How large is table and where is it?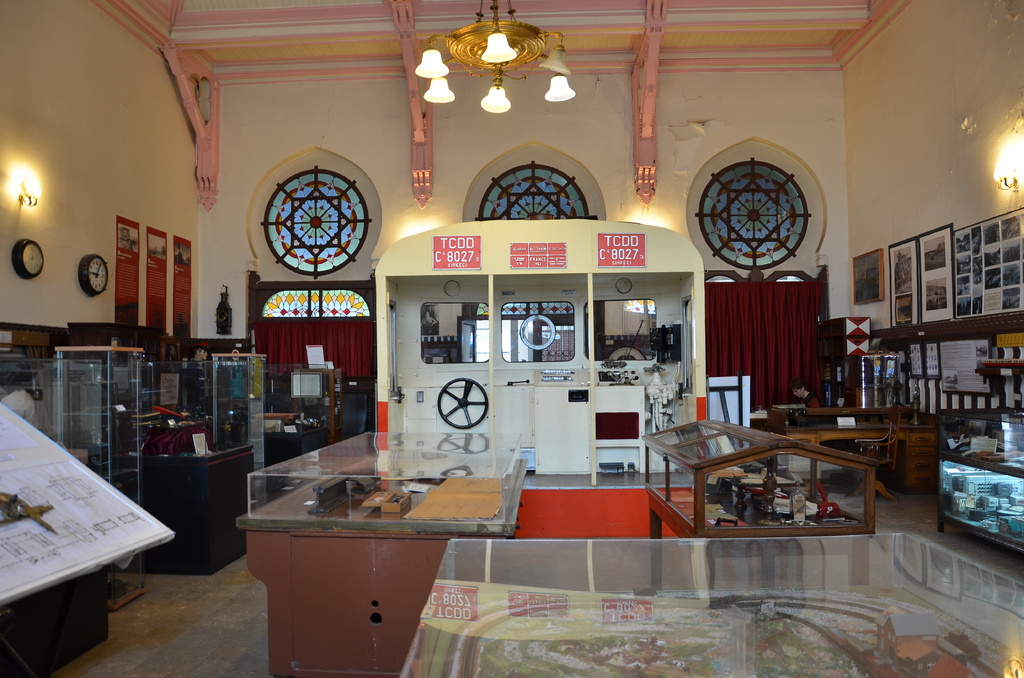
Bounding box: bbox=[749, 401, 943, 496].
